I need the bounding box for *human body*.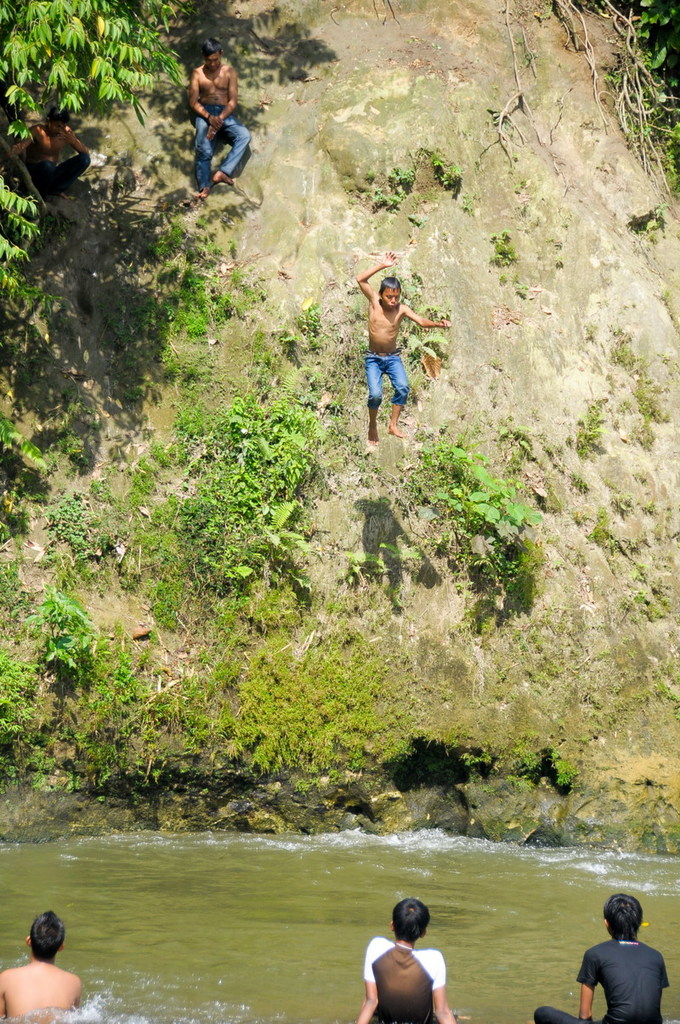
Here it is: 354:896:459:1023.
